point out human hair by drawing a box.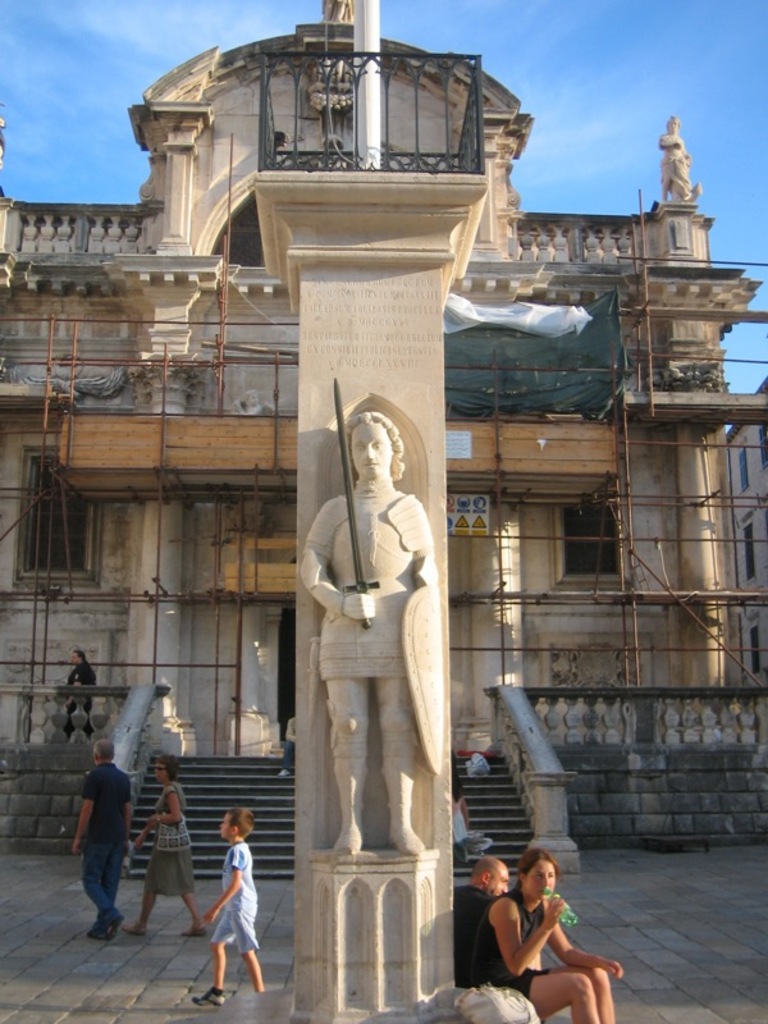
bbox(228, 805, 256, 842).
